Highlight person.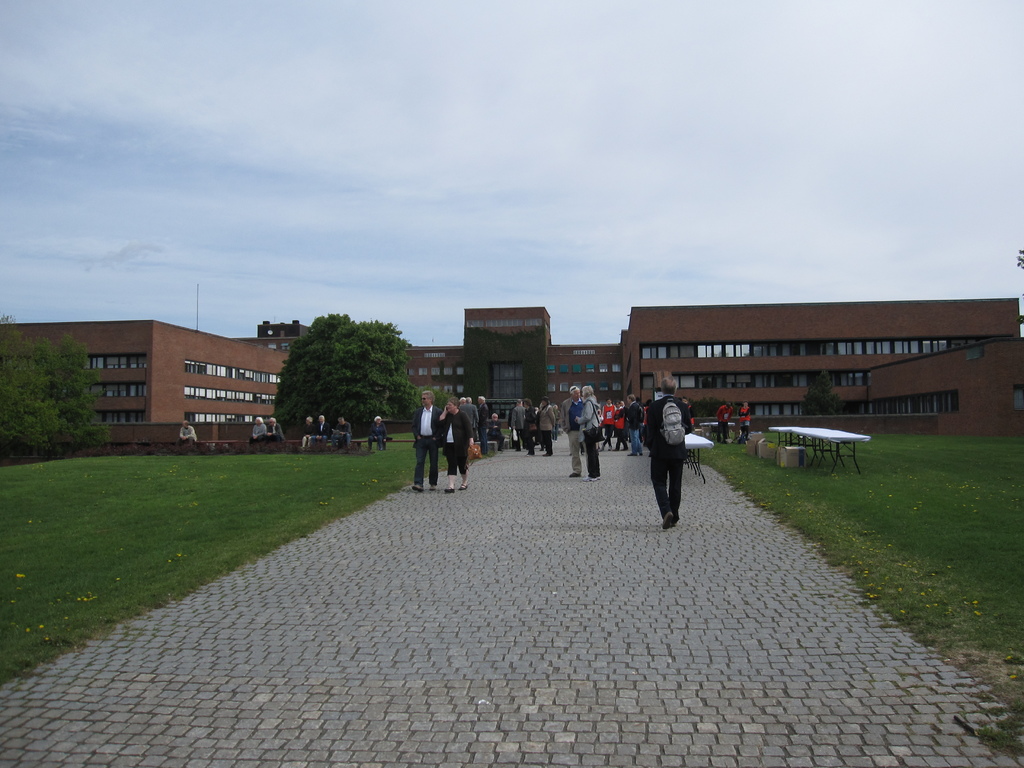
Highlighted region: <region>367, 414, 387, 455</region>.
